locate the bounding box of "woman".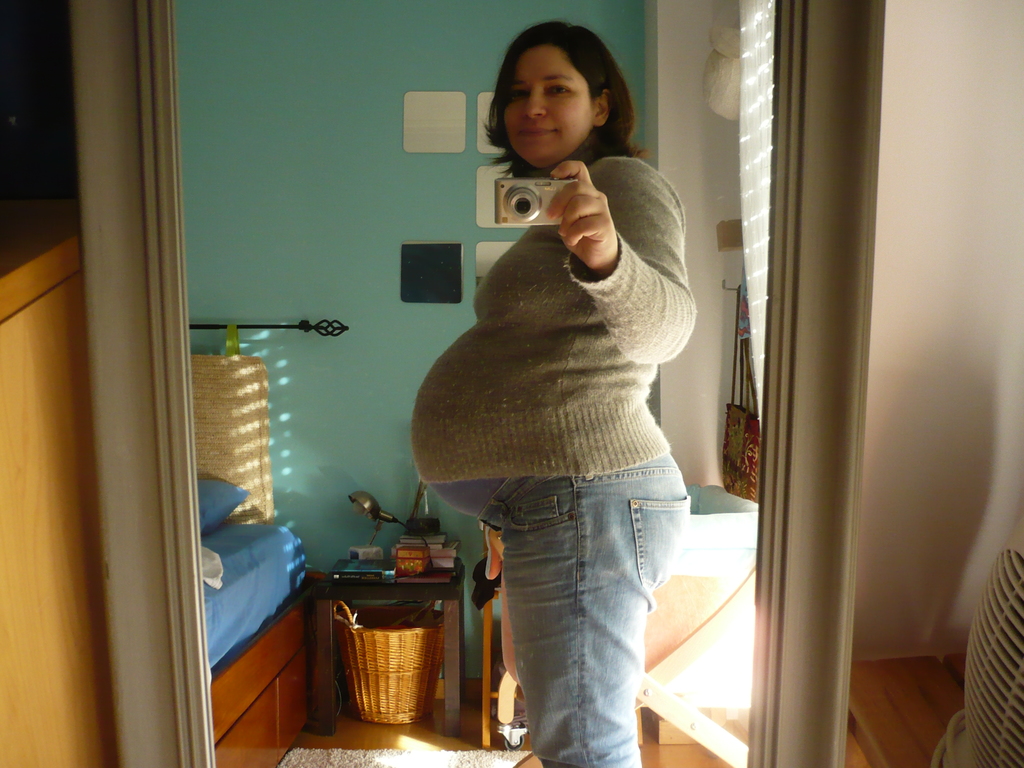
Bounding box: {"x1": 412, "y1": 28, "x2": 690, "y2": 767}.
